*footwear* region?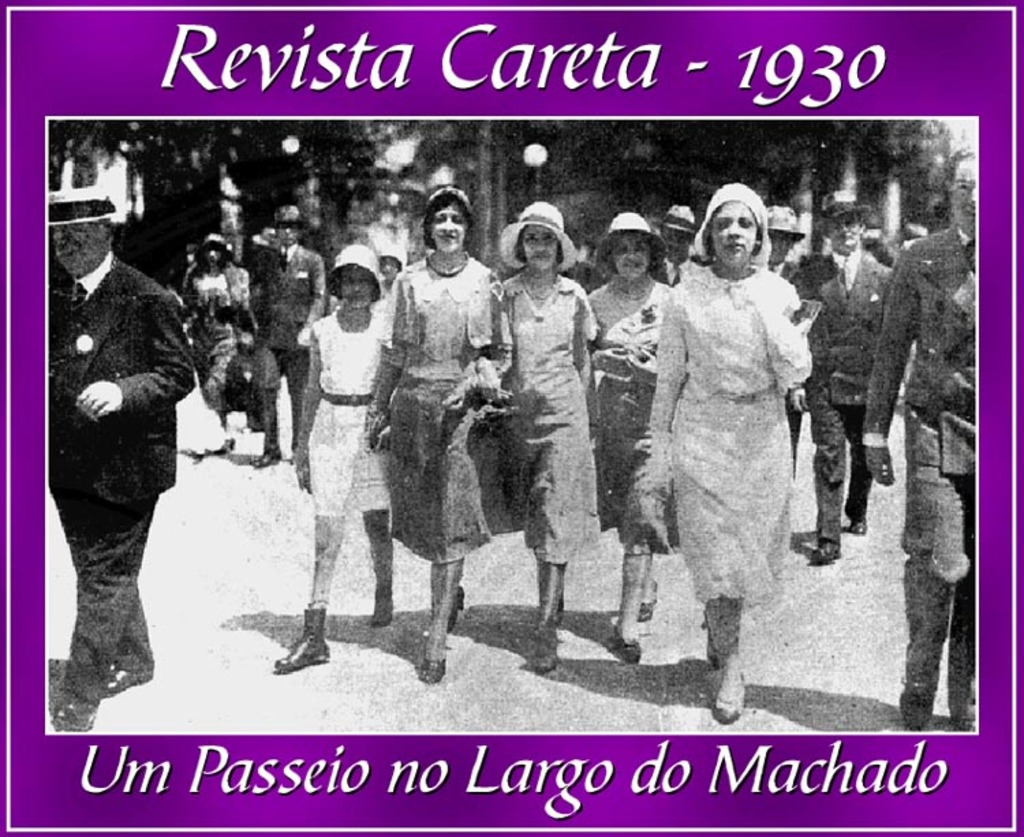
104:664:150:691
